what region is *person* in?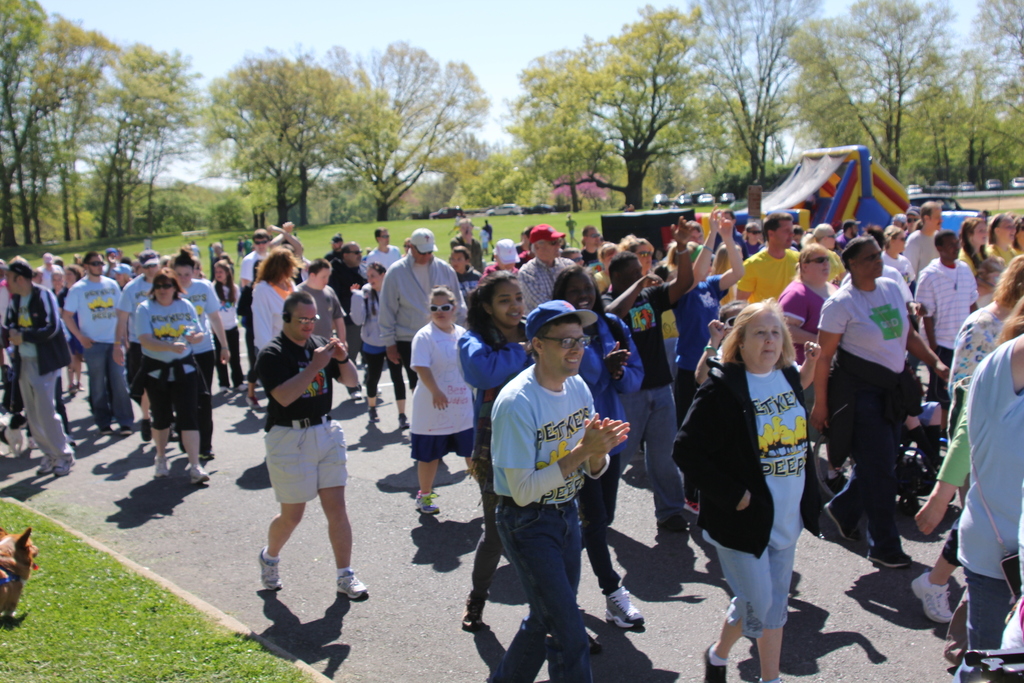
<region>778, 243, 836, 362</region>.
